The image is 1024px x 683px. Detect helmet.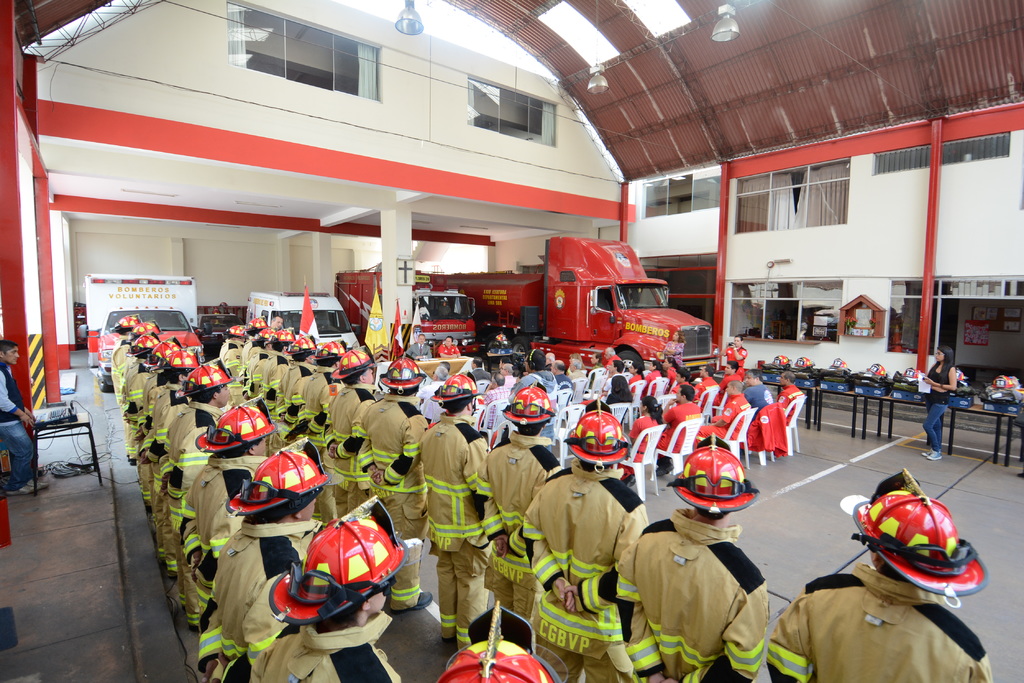
Detection: bbox=(195, 394, 278, 454).
